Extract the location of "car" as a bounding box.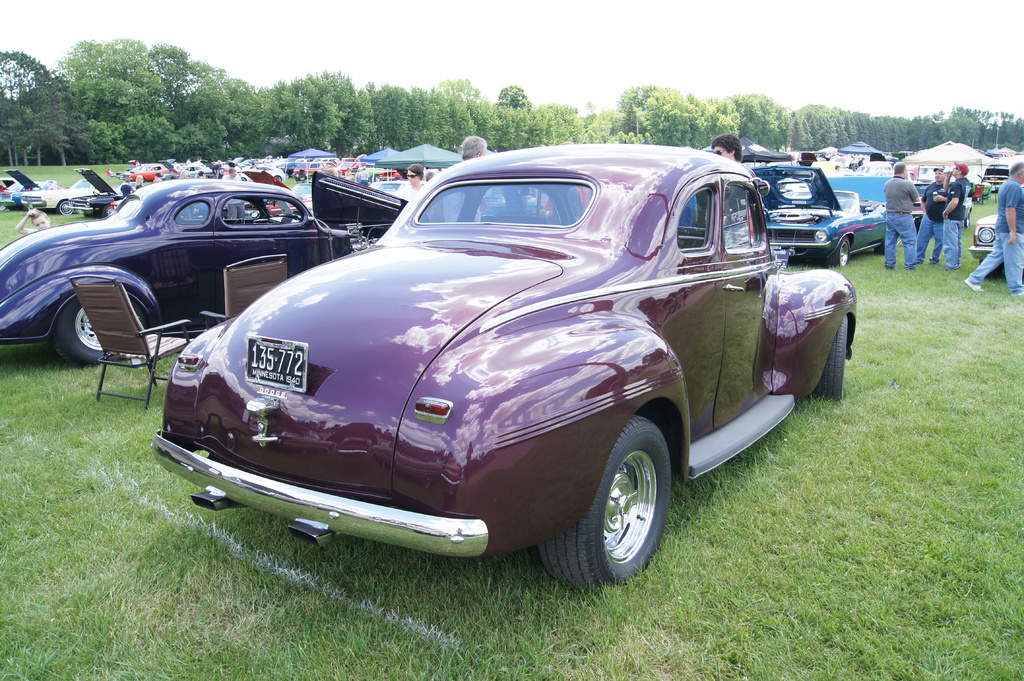
locate(333, 157, 362, 176).
